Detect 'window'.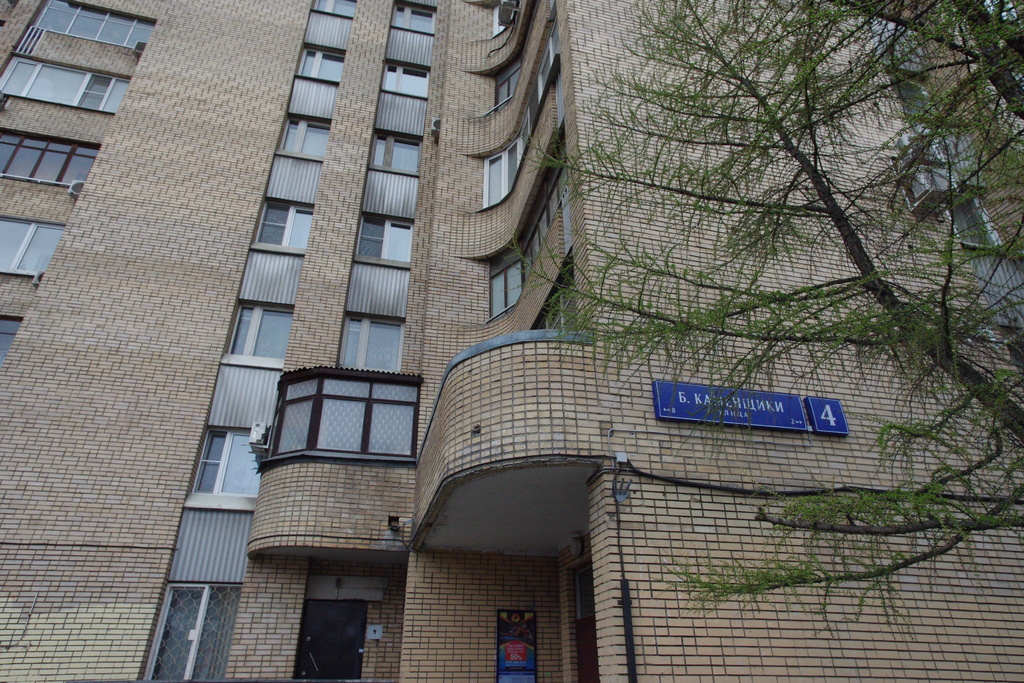
Detected at (left=481, top=106, right=529, bottom=214).
